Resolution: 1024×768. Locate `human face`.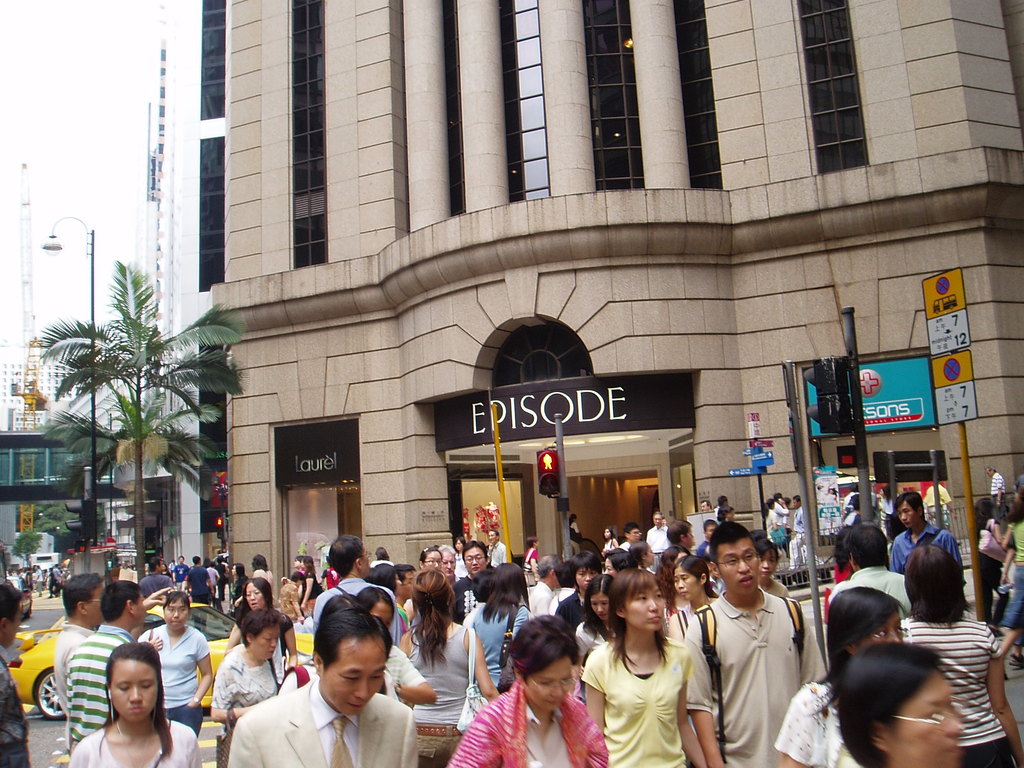
<box>715,541,759,591</box>.
